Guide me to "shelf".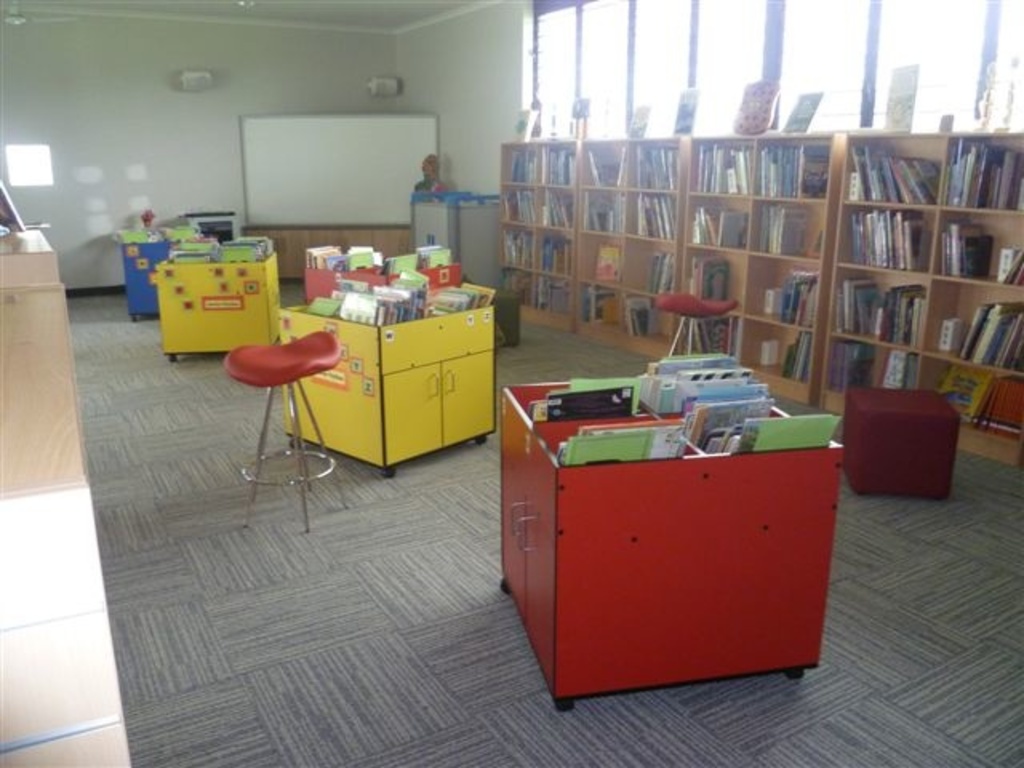
Guidance: rect(917, 269, 1022, 376).
